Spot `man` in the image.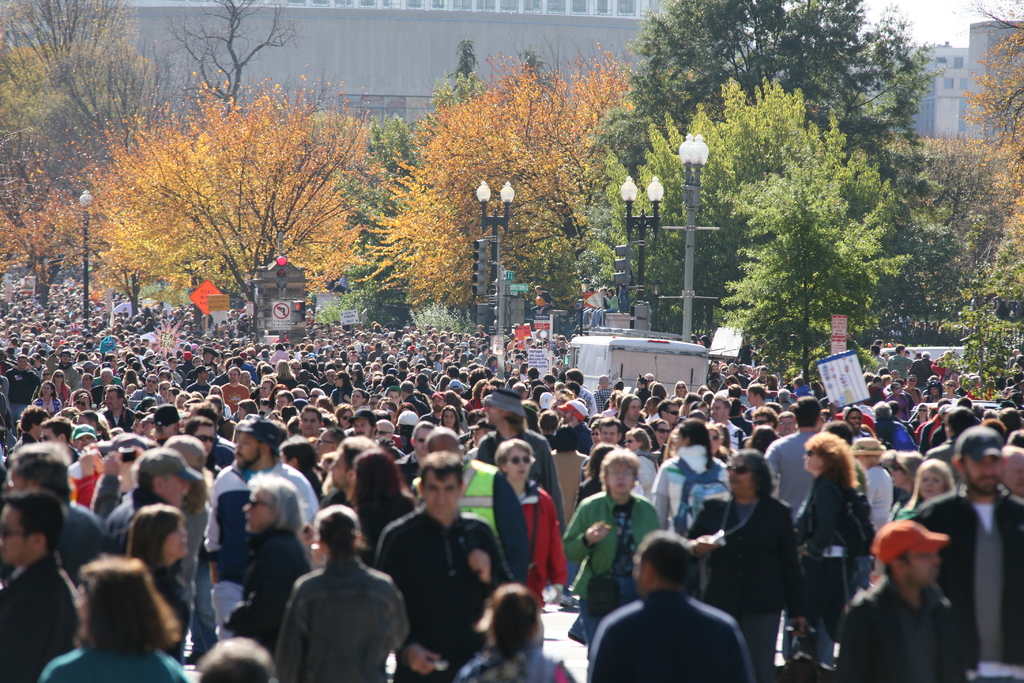
`man` found at x1=477 y1=386 x2=570 y2=539.
